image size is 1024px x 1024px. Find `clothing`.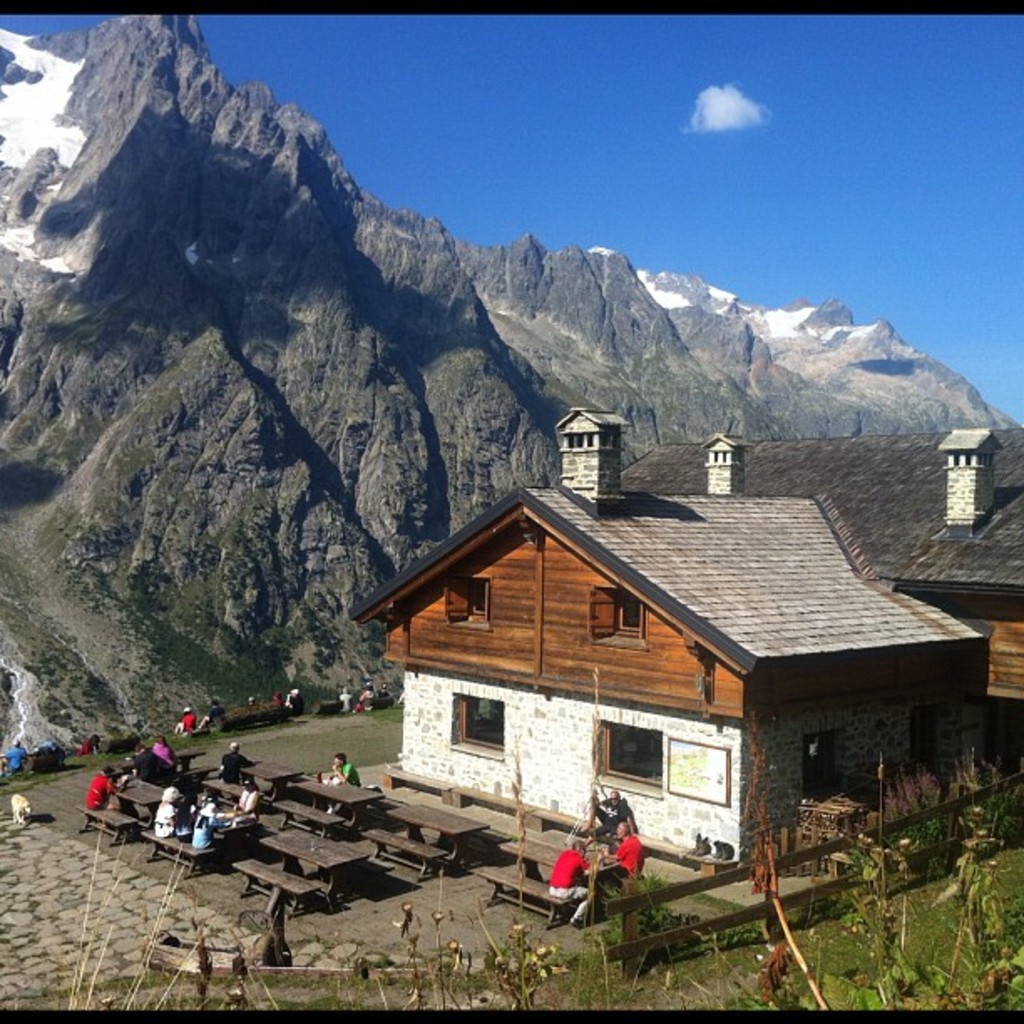
(189, 813, 216, 845).
